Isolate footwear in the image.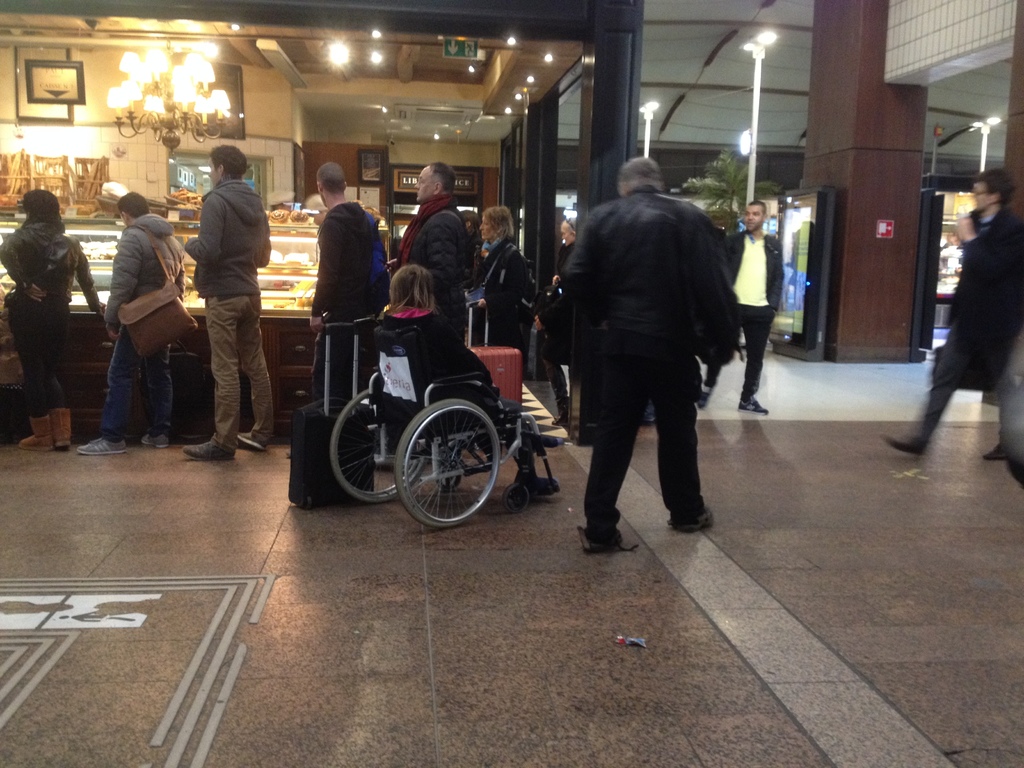
Isolated region: 140 431 170 449.
